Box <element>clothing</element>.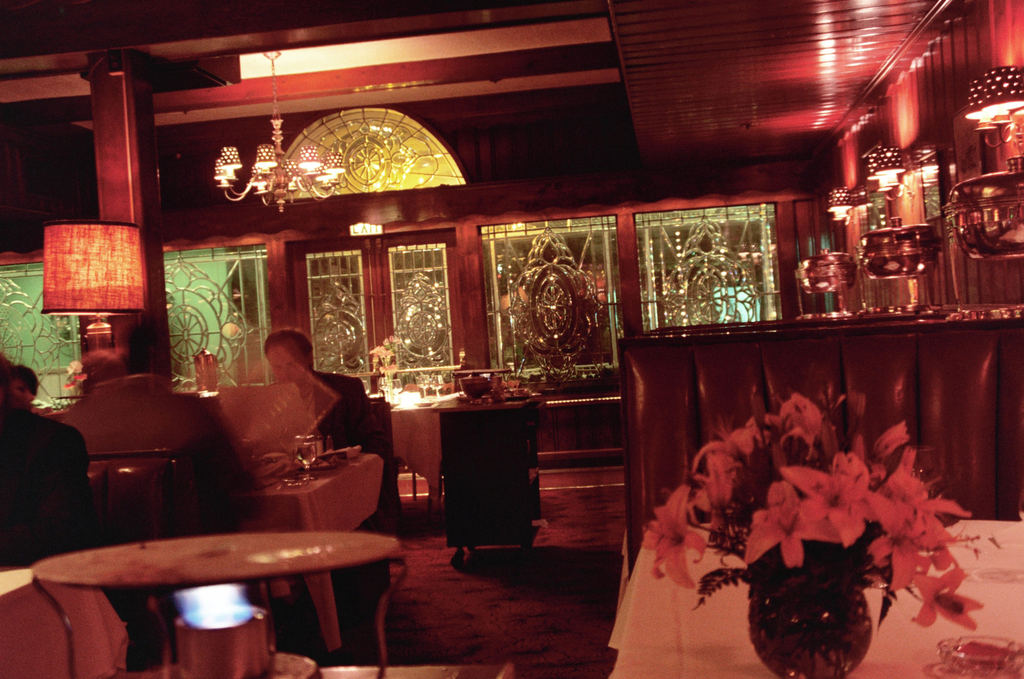
(left=289, top=366, right=380, bottom=593).
